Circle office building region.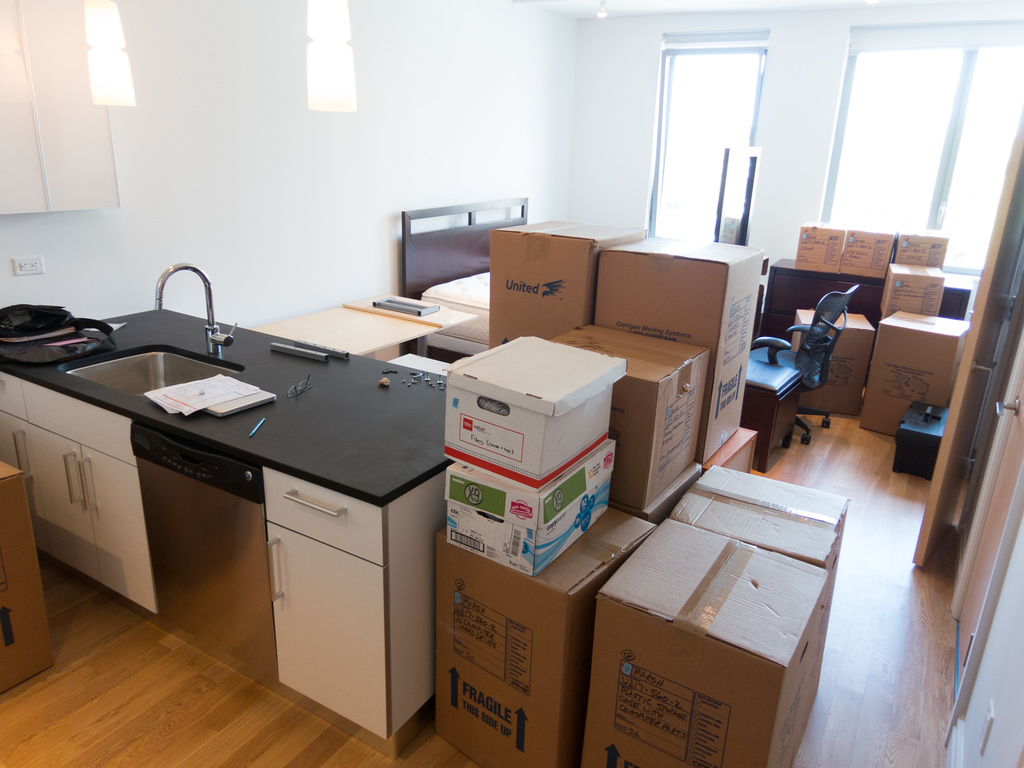
Region: BBox(3, 1, 1023, 767).
